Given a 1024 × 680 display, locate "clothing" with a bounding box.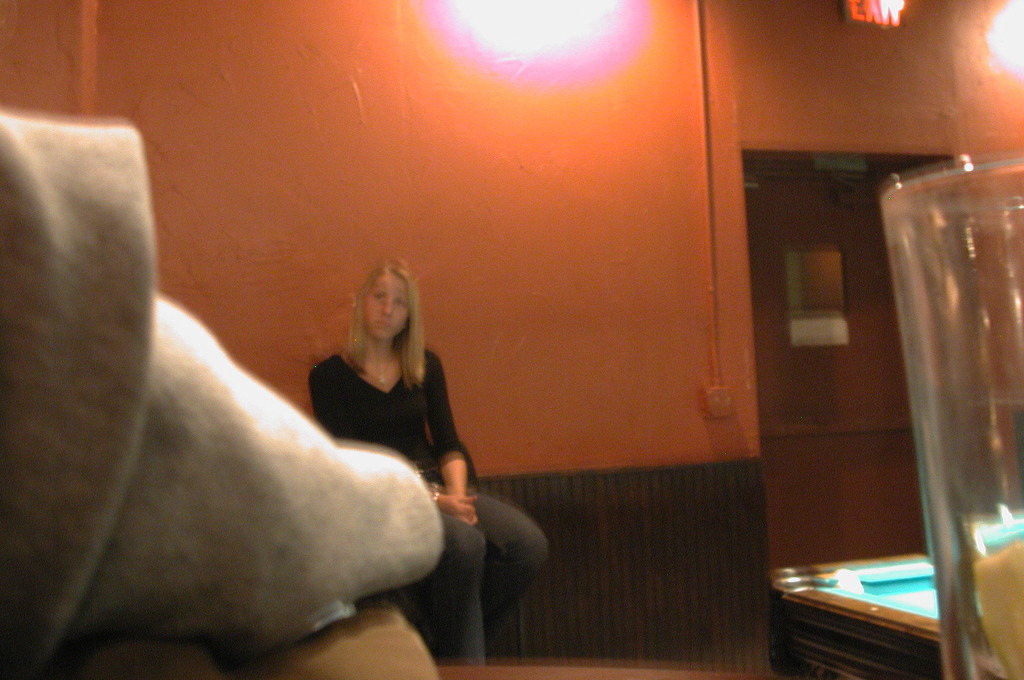
Located: bbox(309, 347, 478, 487).
